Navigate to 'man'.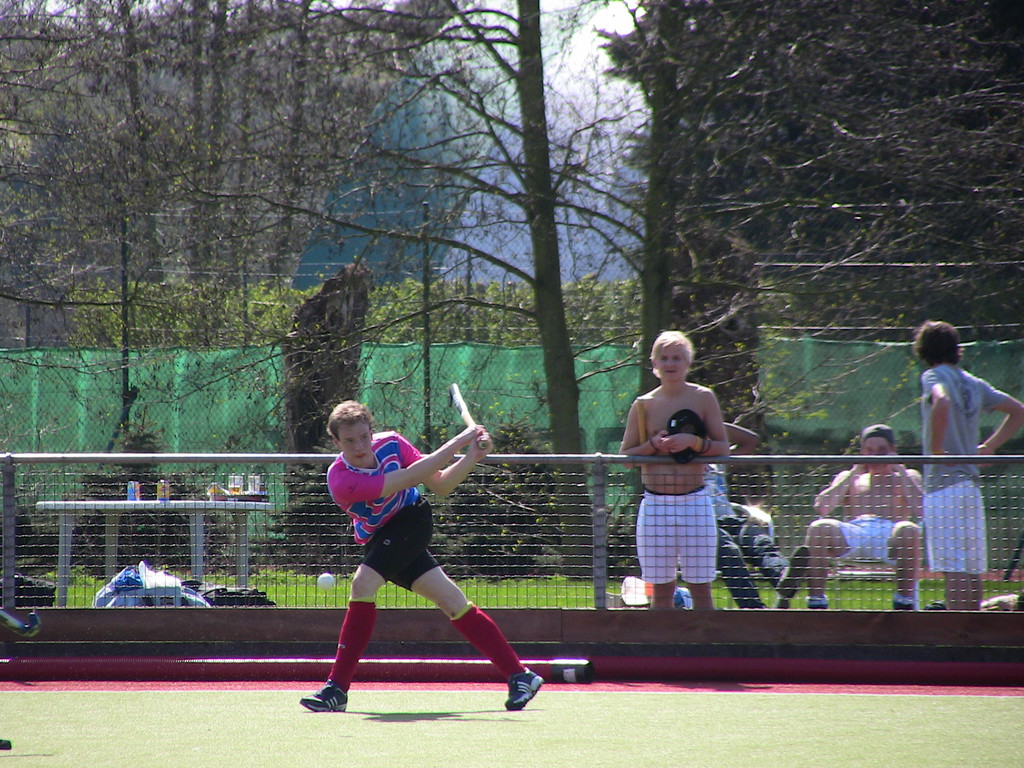
Navigation target: x1=911 y1=315 x2=1023 y2=612.
